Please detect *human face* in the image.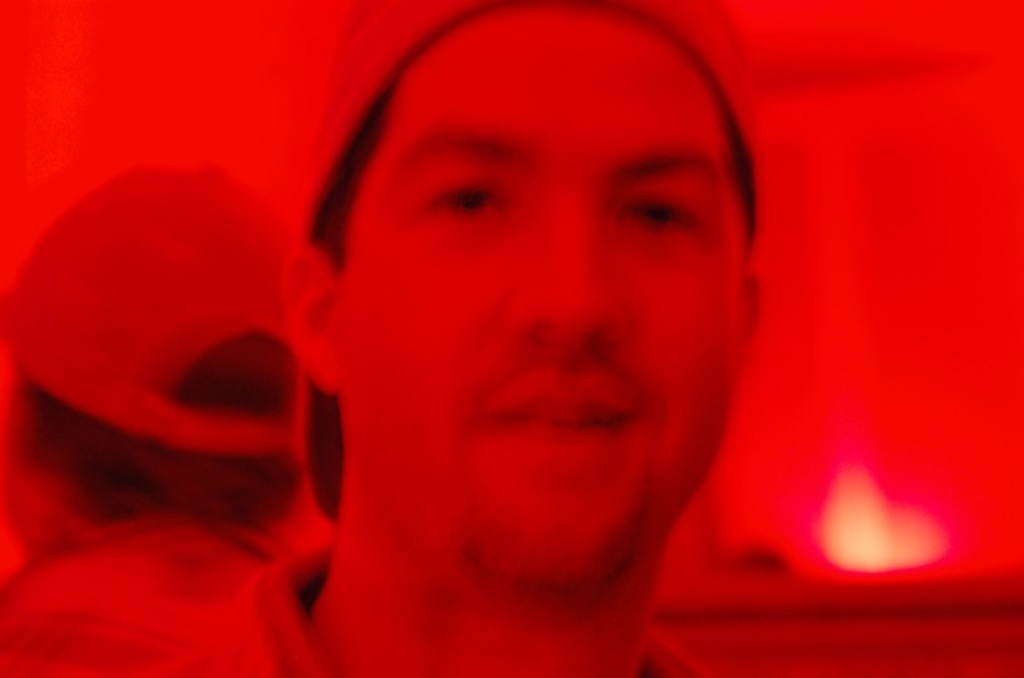
bbox=[342, 1, 731, 590].
